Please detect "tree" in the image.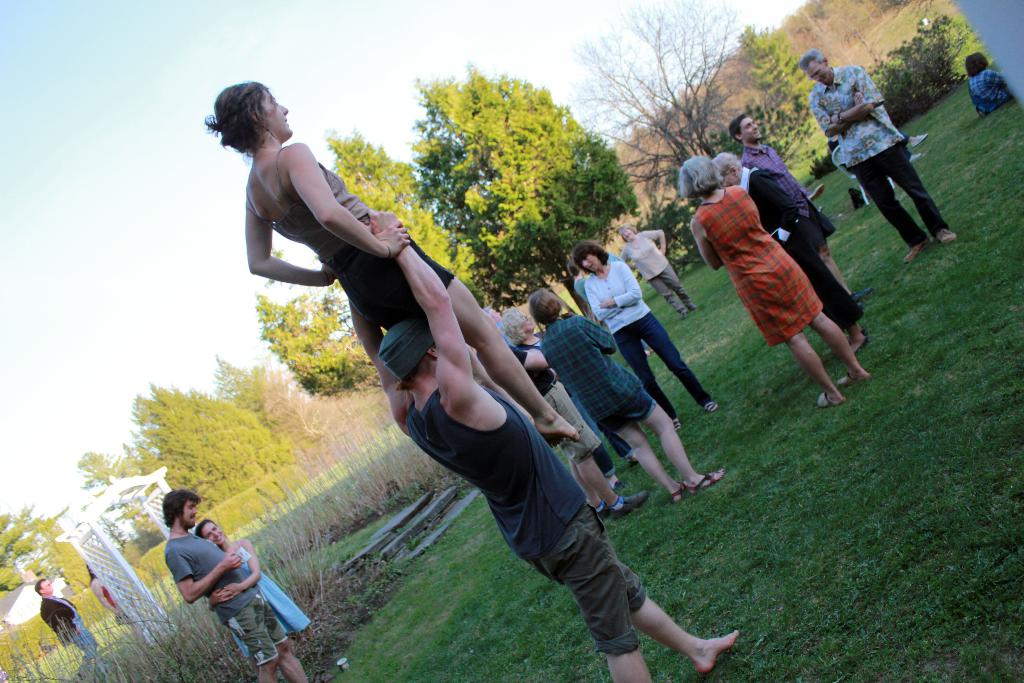
x1=566 y1=0 x2=754 y2=179.
